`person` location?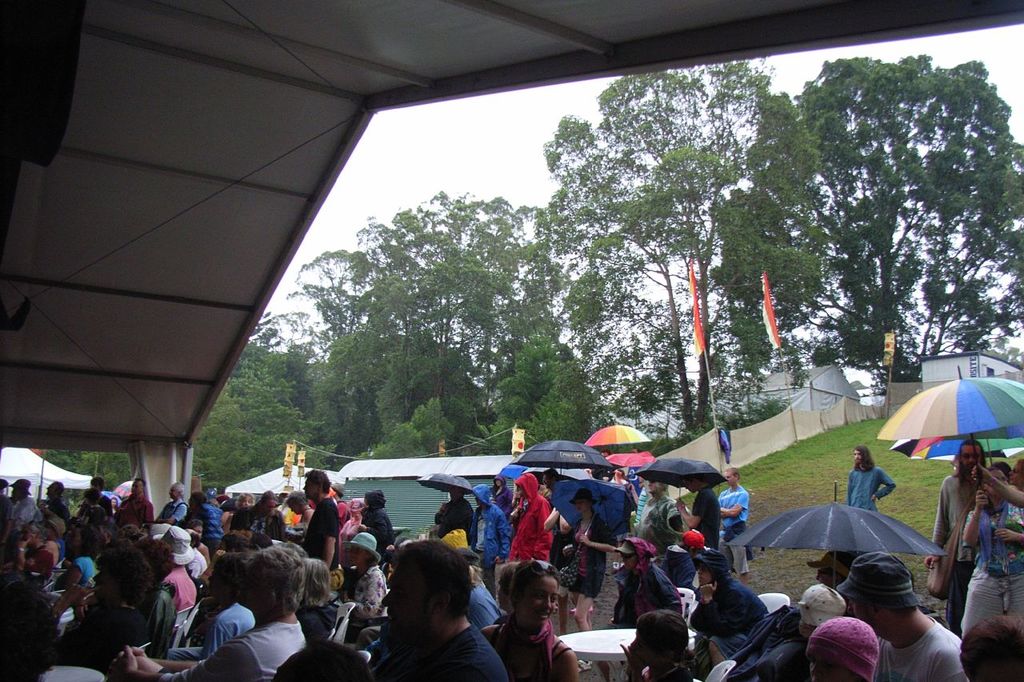
box=[962, 465, 1023, 633]
